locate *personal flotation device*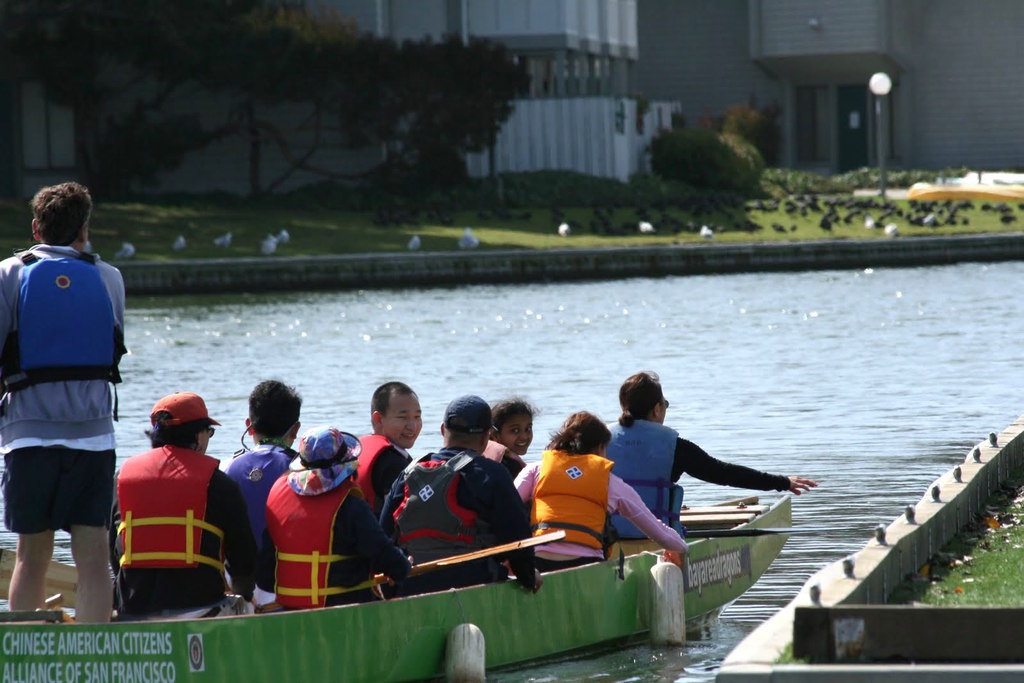
crop(391, 447, 501, 576)
